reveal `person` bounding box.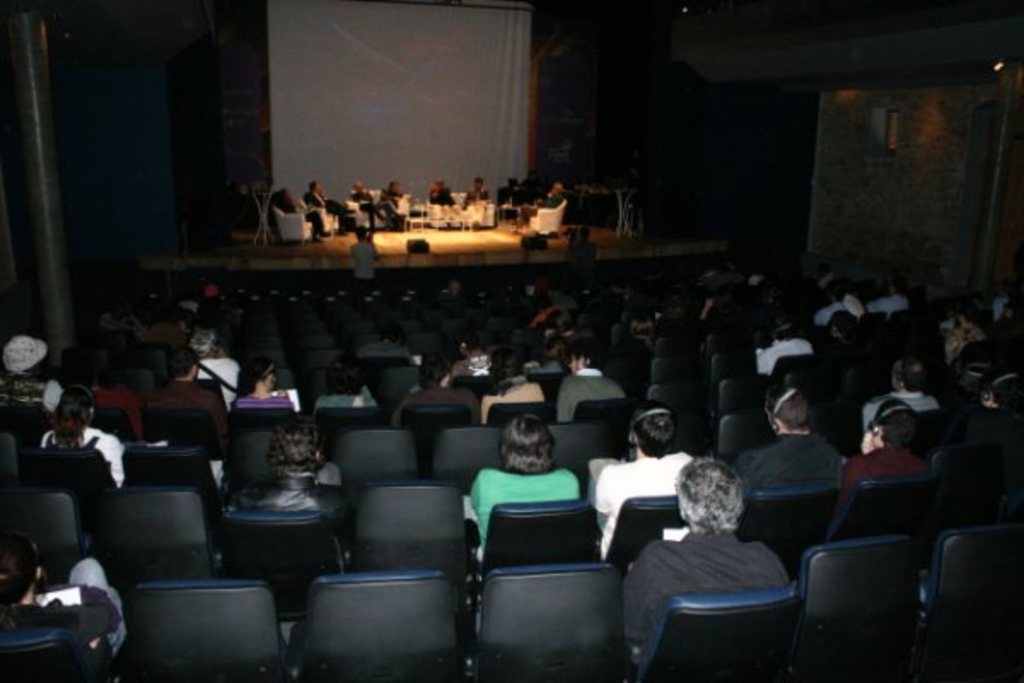
Revealed: <bbox>969, 369, 1022, 430</bbox>.
